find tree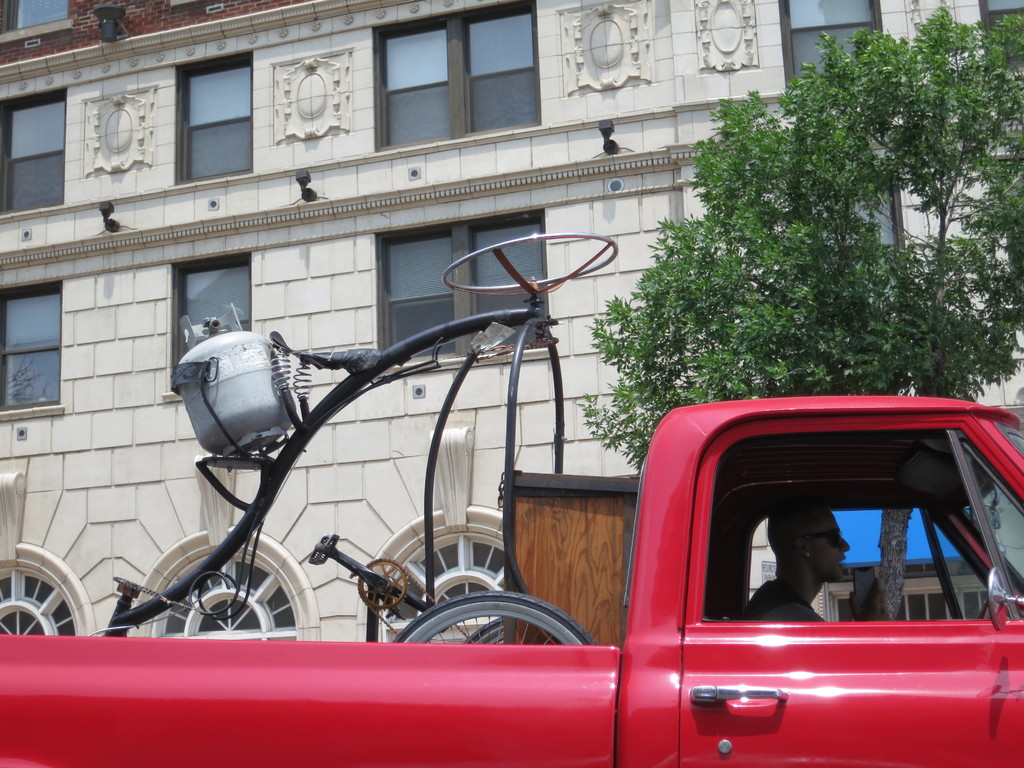
[566,18,1023,639]
